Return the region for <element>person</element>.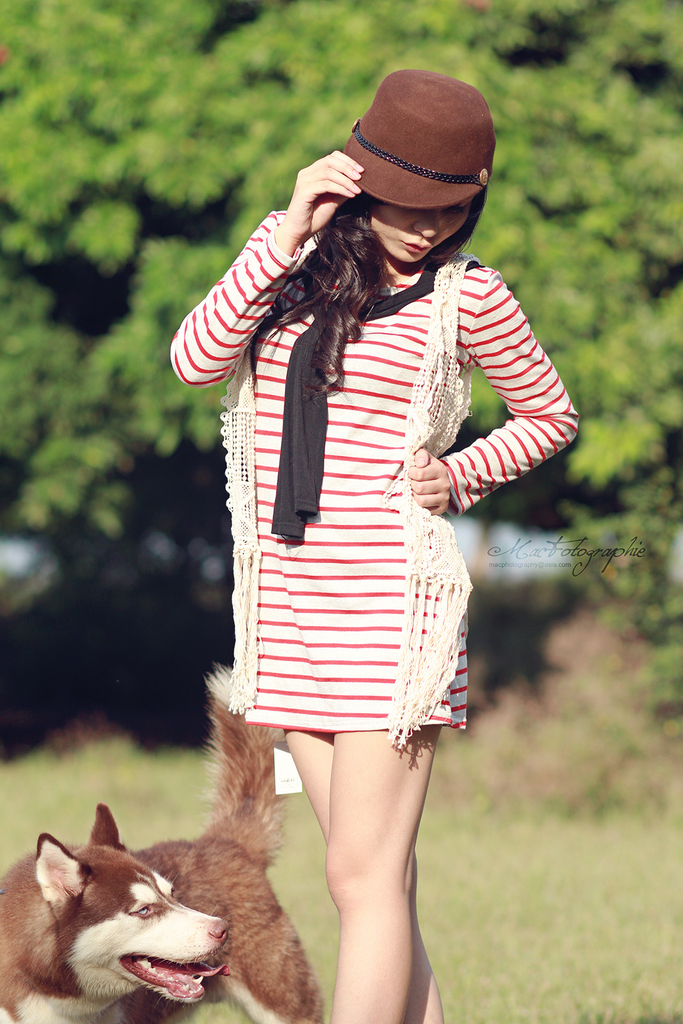
BBox(175, 84, 543, 999).
